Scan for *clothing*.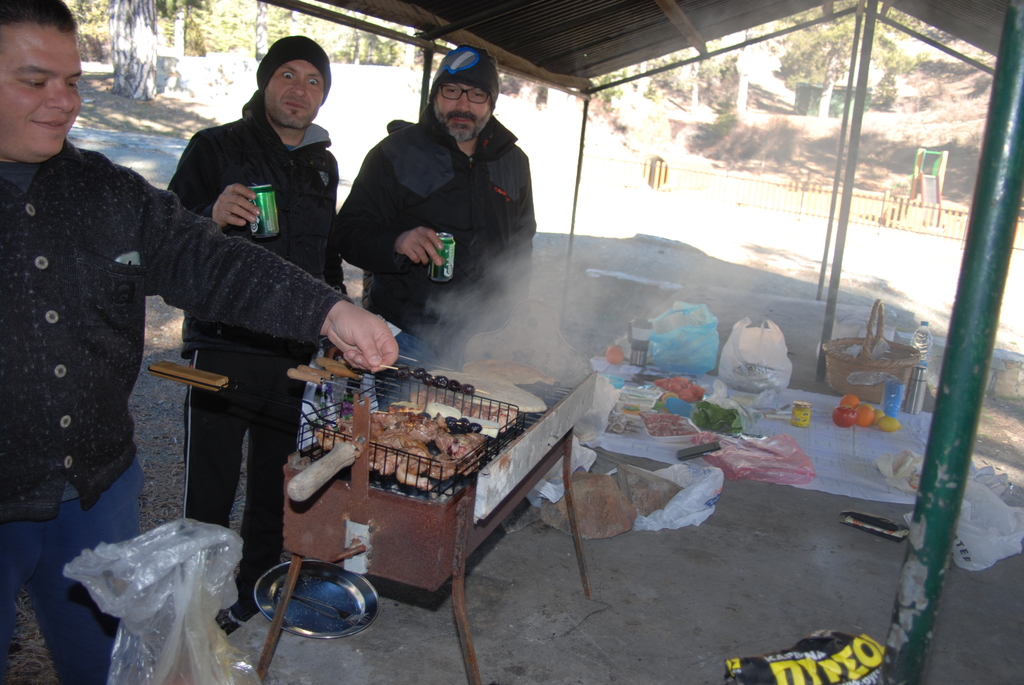
Scan result: rect(182, 127, 349, 578).
